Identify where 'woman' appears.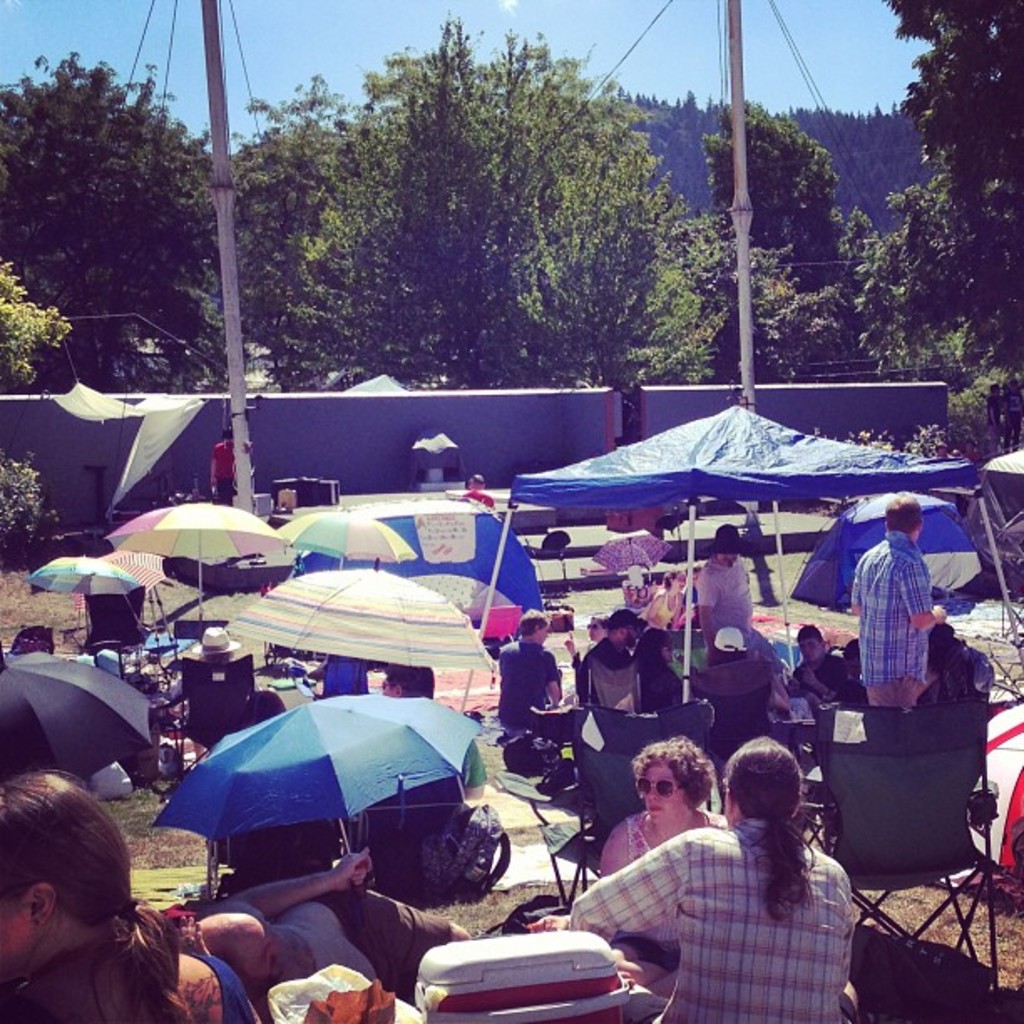
Appears at select_region(561, 738, 857, 1022).
